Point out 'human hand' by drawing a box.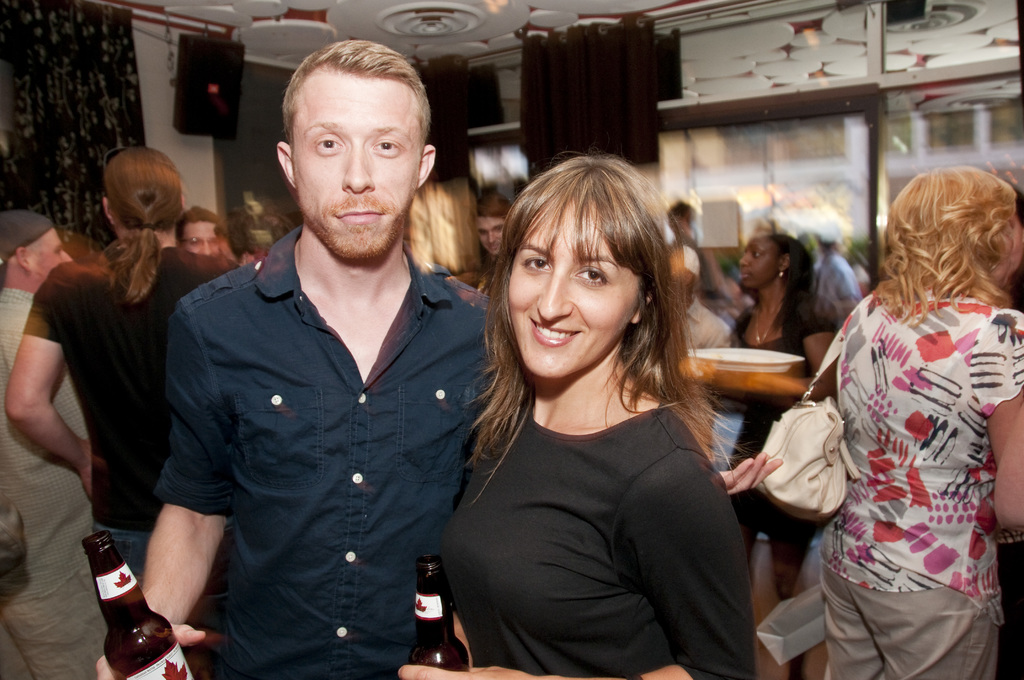
{"x1": 93, "y1": 621, "x2": 209, "y2": 679}.
